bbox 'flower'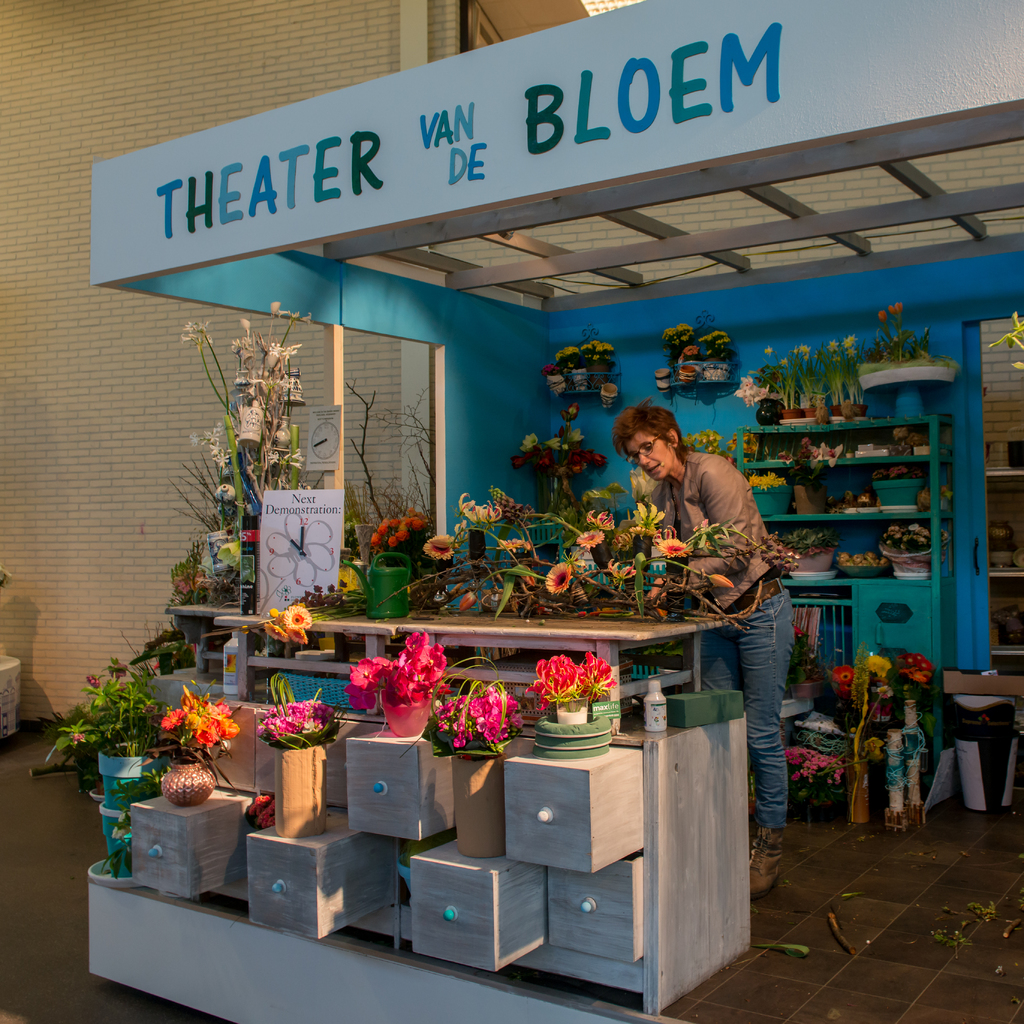
rect(541, 560, 575, 600)
